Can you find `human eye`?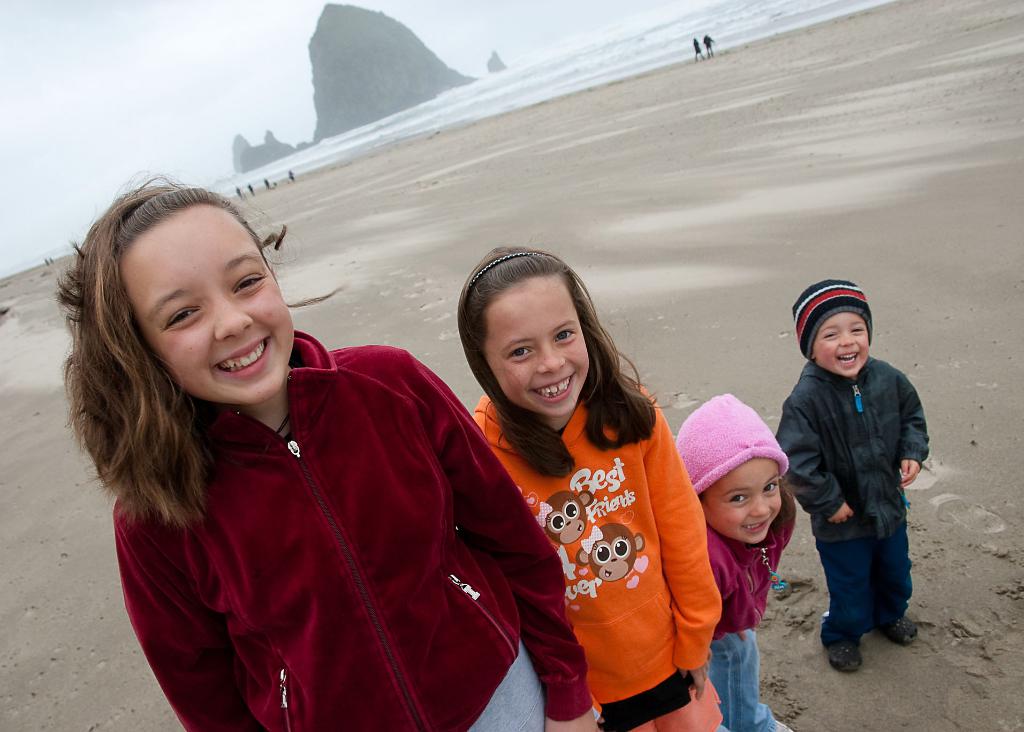
Yes, bounding box: 819:329:837:341.
